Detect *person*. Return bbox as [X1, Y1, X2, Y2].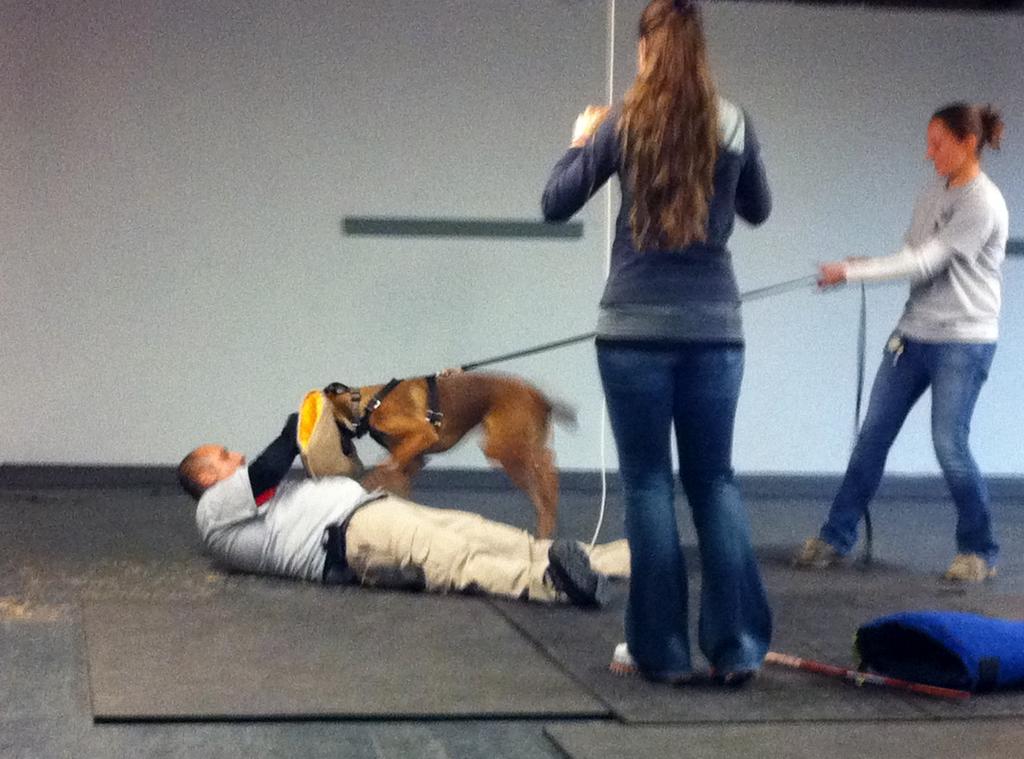
[797, 99, 1011, 580].
